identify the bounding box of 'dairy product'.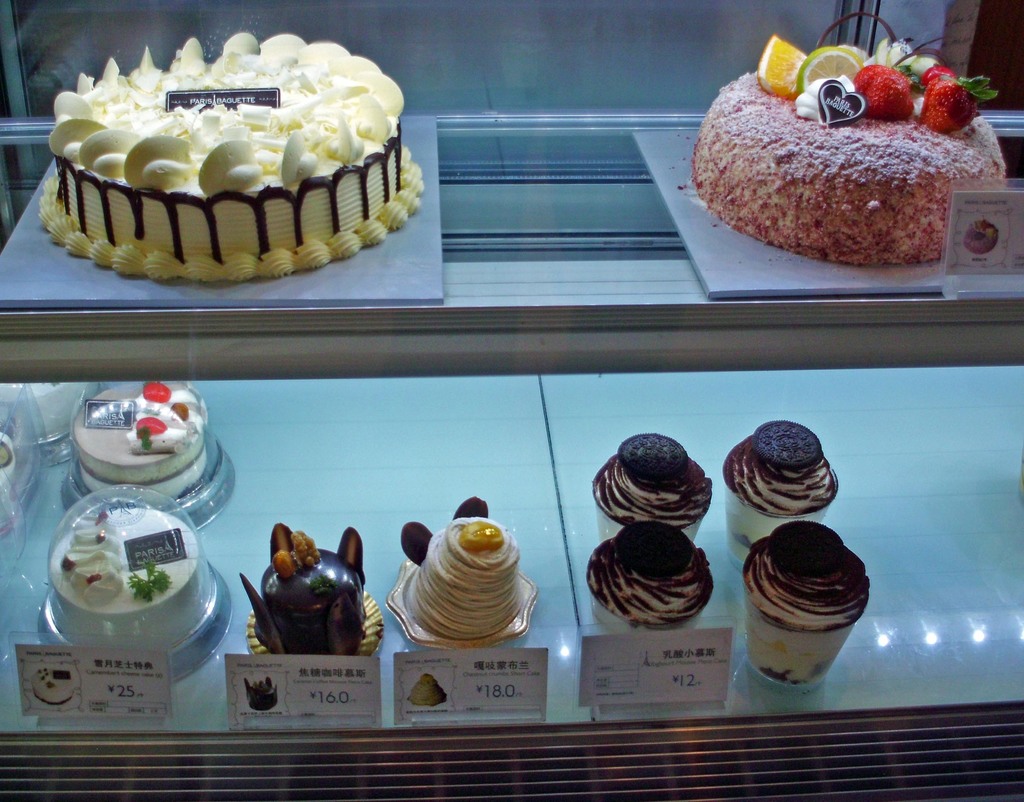
box(51, 506, 211, 655).
